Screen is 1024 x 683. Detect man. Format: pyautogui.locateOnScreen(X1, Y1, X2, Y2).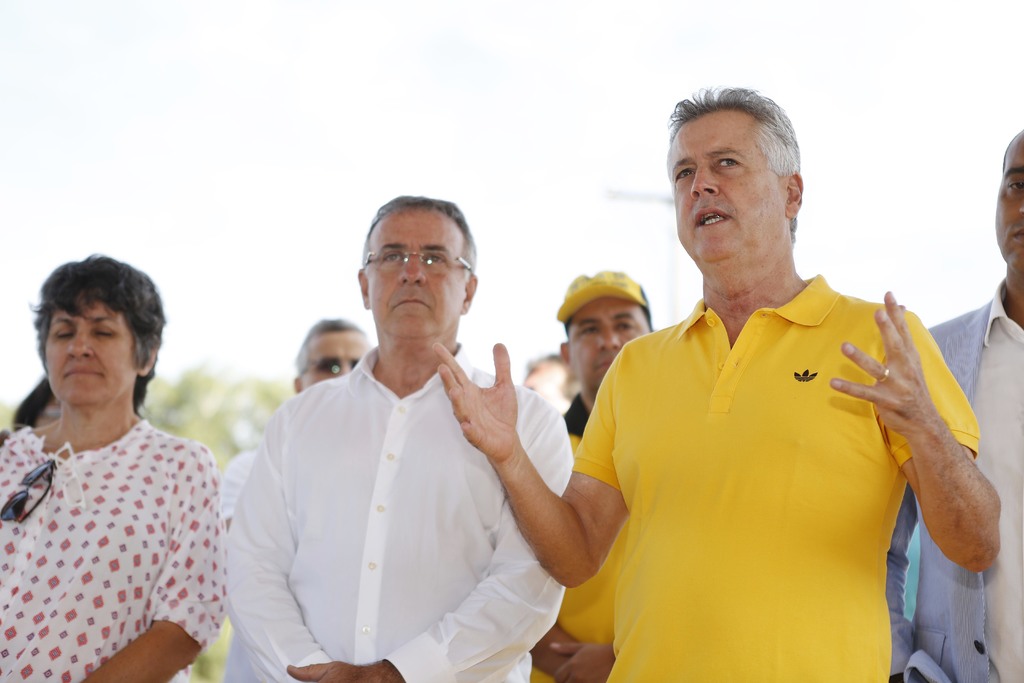
pyautogui.locateOnScreen(550, 265, 656, 451).
